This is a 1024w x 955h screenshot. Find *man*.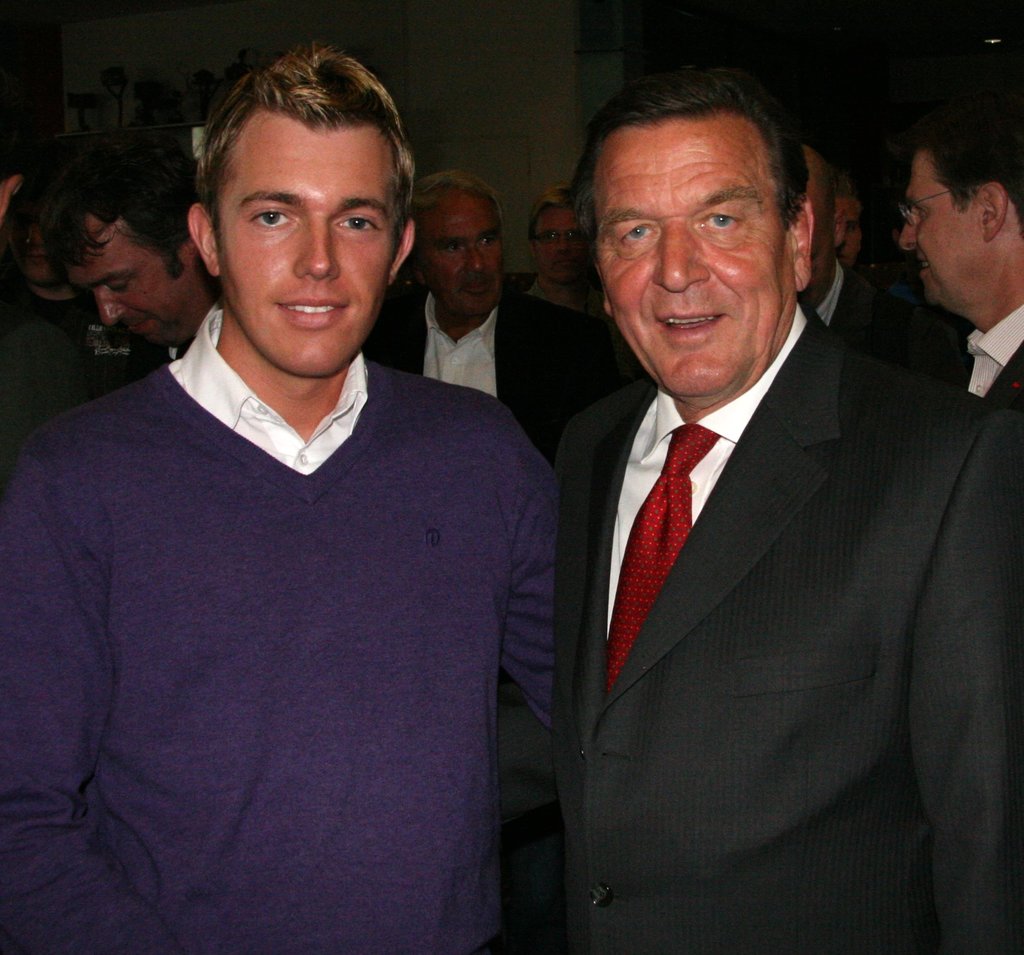
Bounding box: [left=838, top=173, right=867, bottom=273].
